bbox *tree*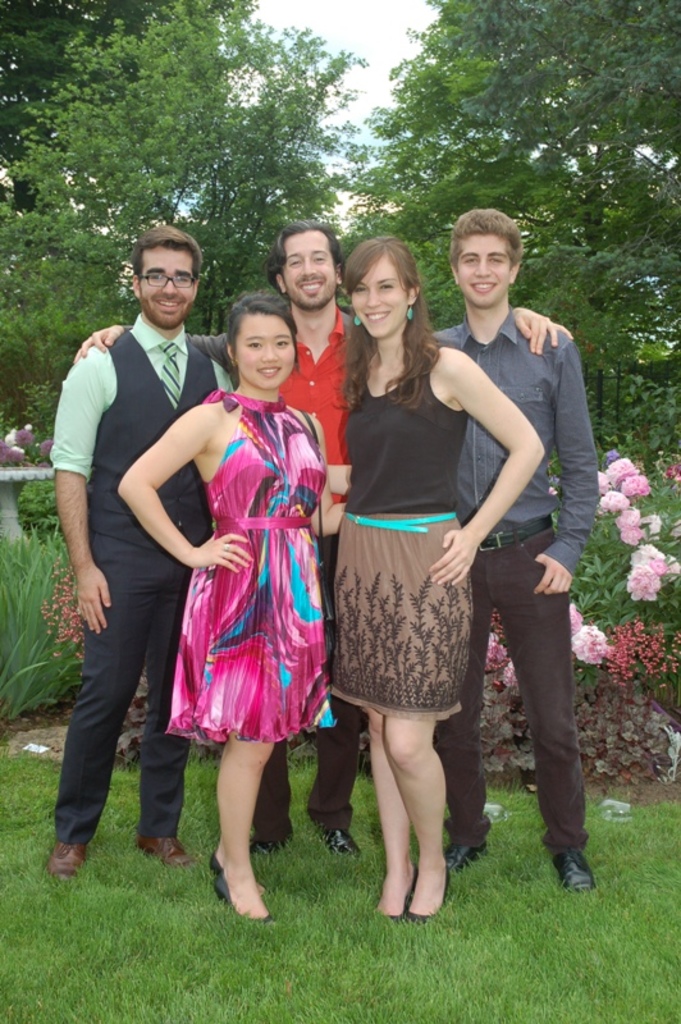
bbox=[1, 0, 399, 333]
